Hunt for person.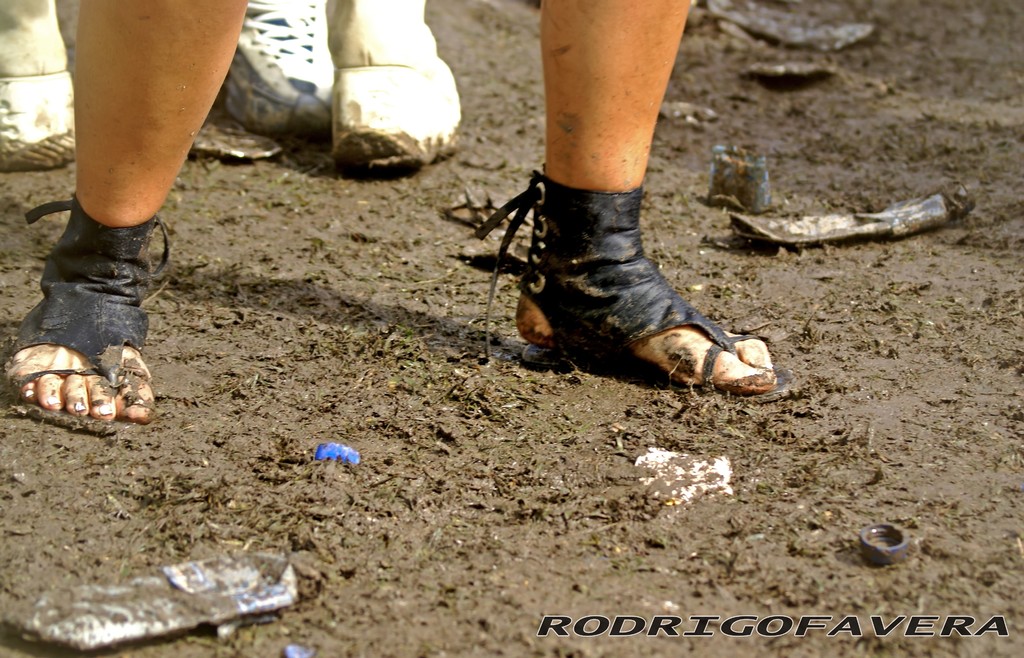
Hunted down at crop(0, 0, 480, 186).
